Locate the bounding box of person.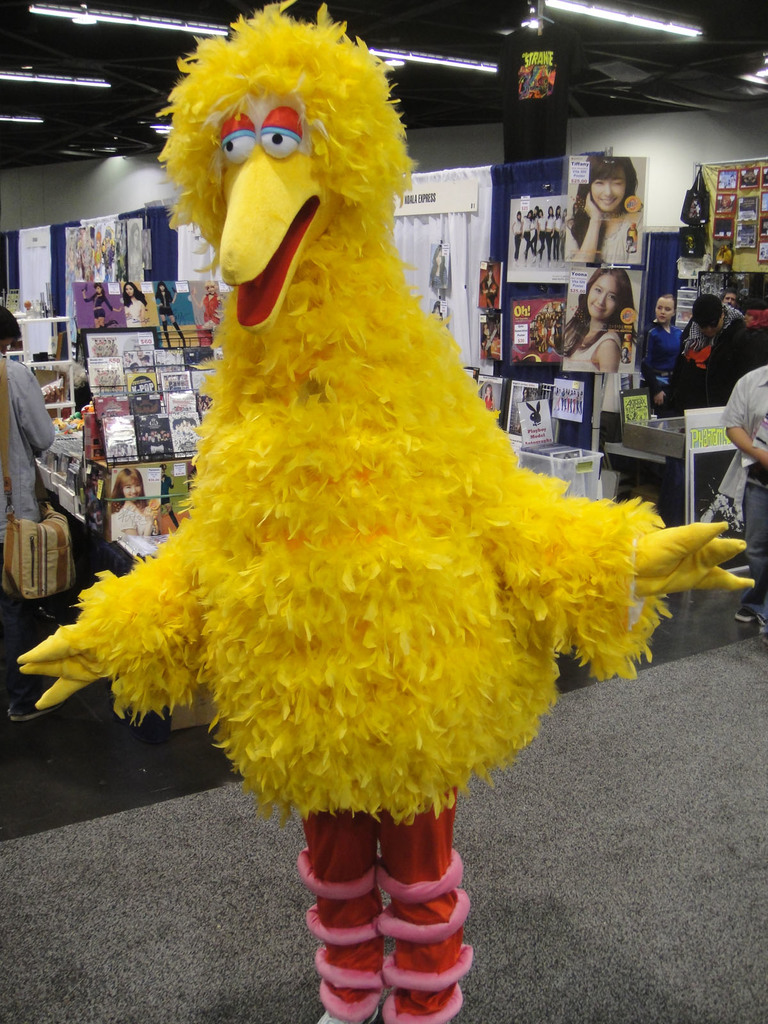
Bounding box: region(79, 284, 129, 336).
